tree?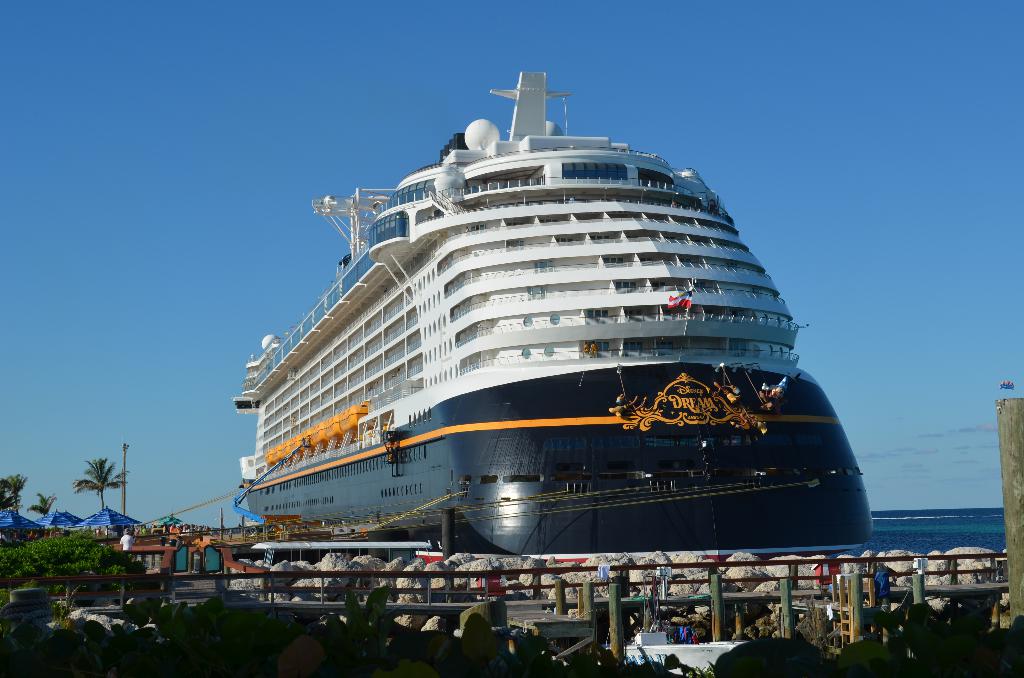
{"left": 824, "top": 643, "right": 905, "bottom": 677}
